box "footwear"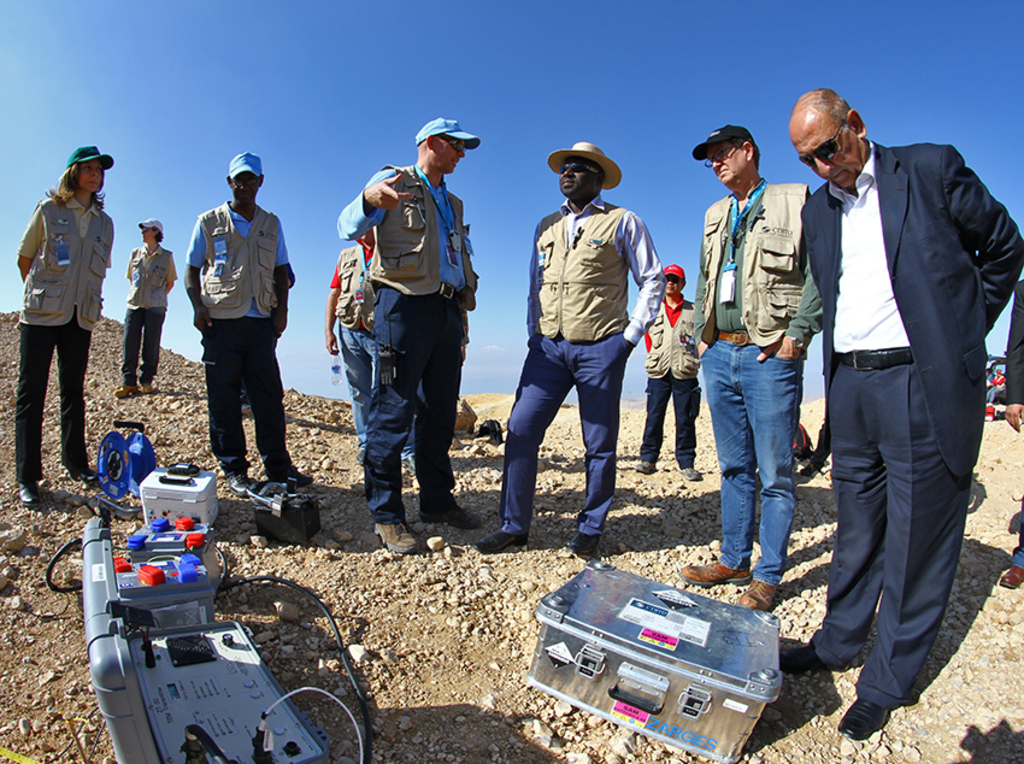
<bbox>679, 460, 702, 482</bbox>
